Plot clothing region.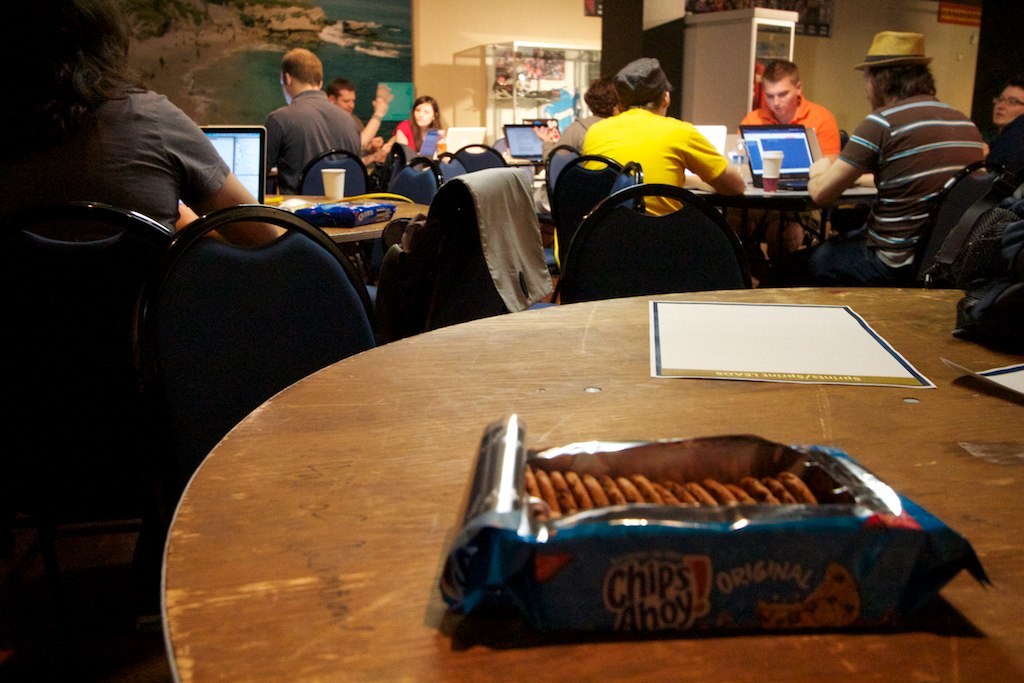
Plotted at l=741, t=80, r=842, b=185.
